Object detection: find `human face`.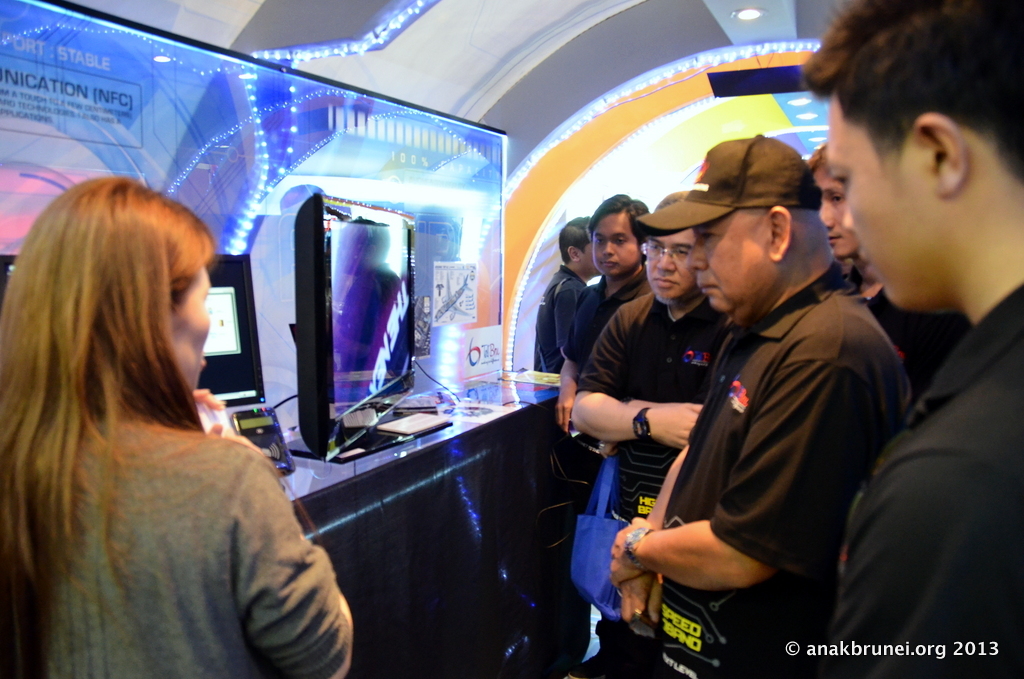
select_region(589, 218, 638, 276).
